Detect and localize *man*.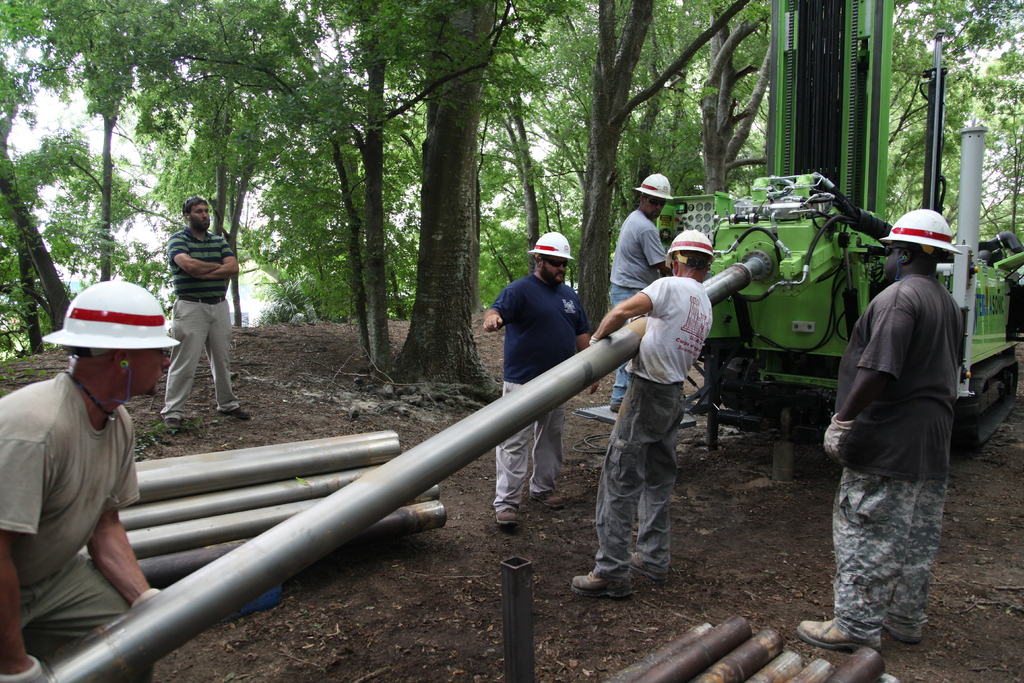
Localized at crop(483, 229, 602, 525).
